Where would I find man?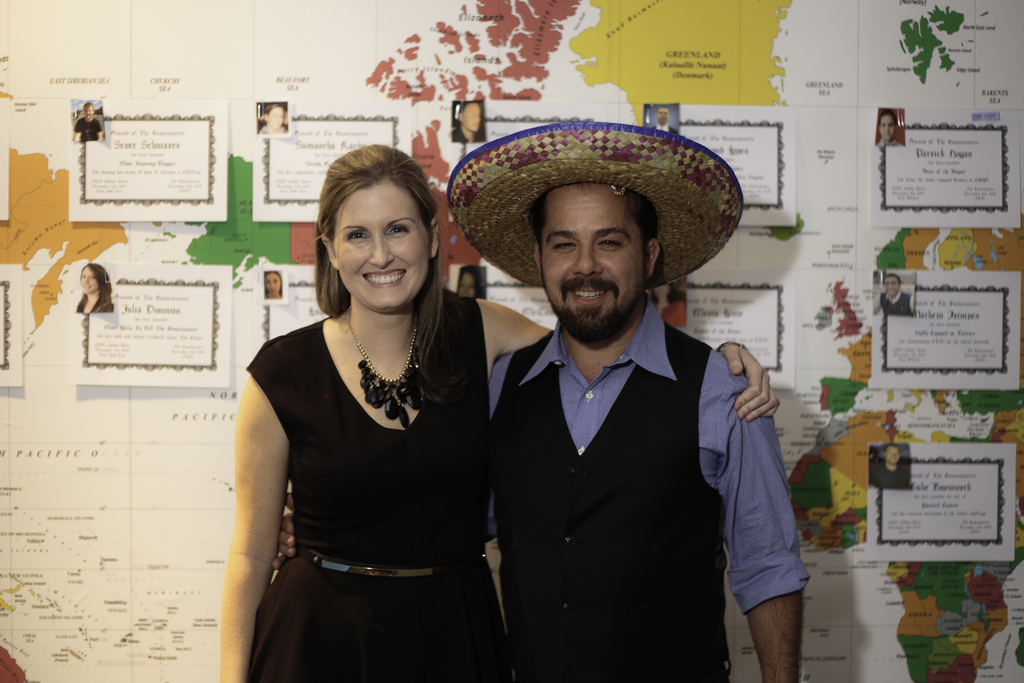
At rect(452, 99, 488, 145).
